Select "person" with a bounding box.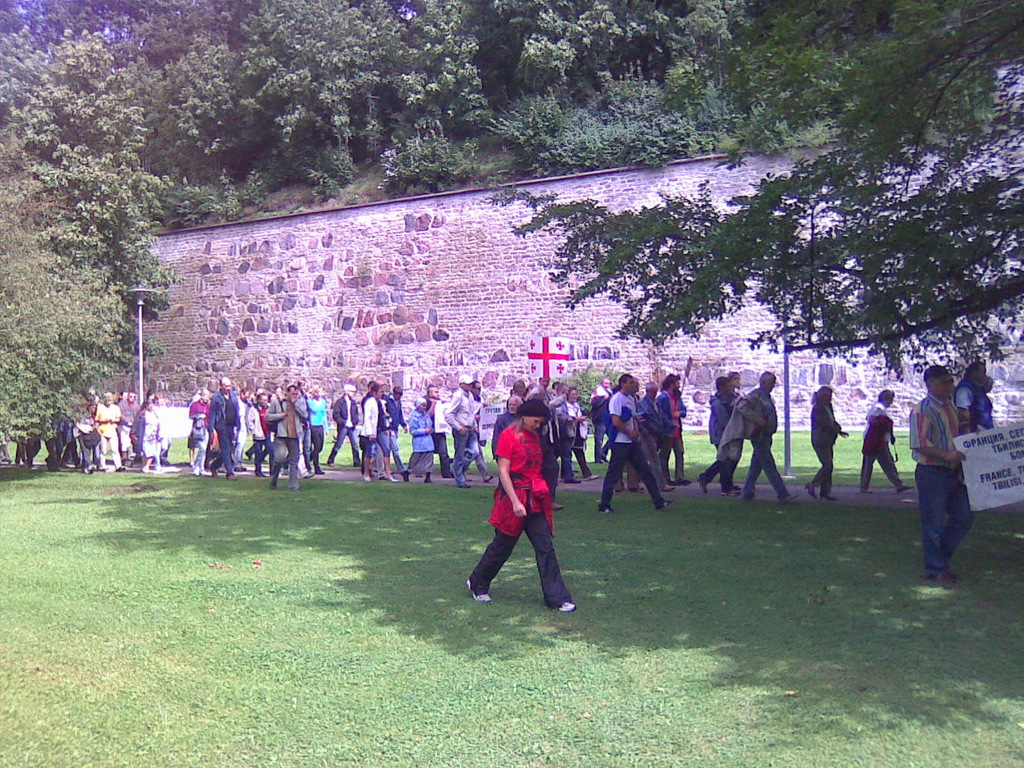
242:383:259:471.
